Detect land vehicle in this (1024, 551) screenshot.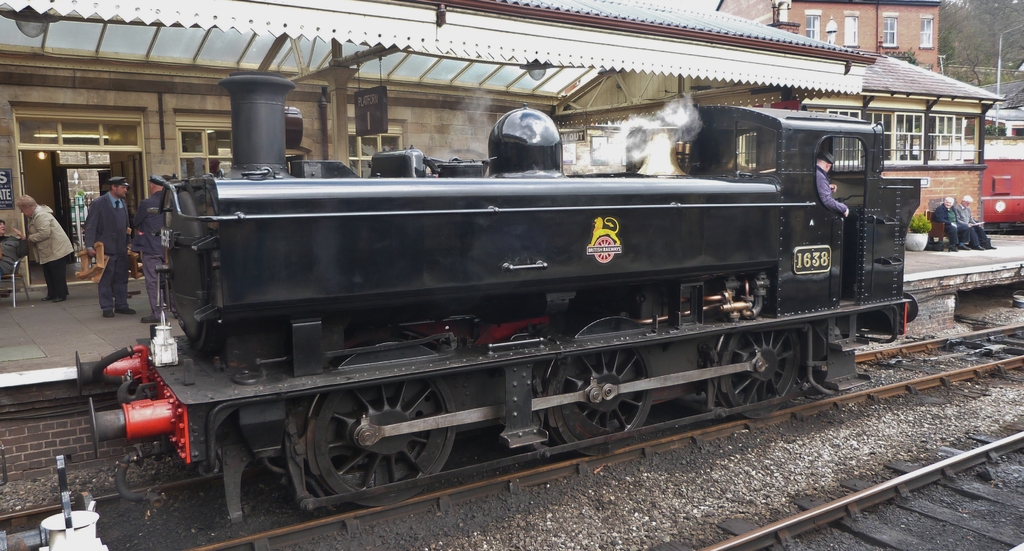
Detection: (34, 147, 1010, 505).
